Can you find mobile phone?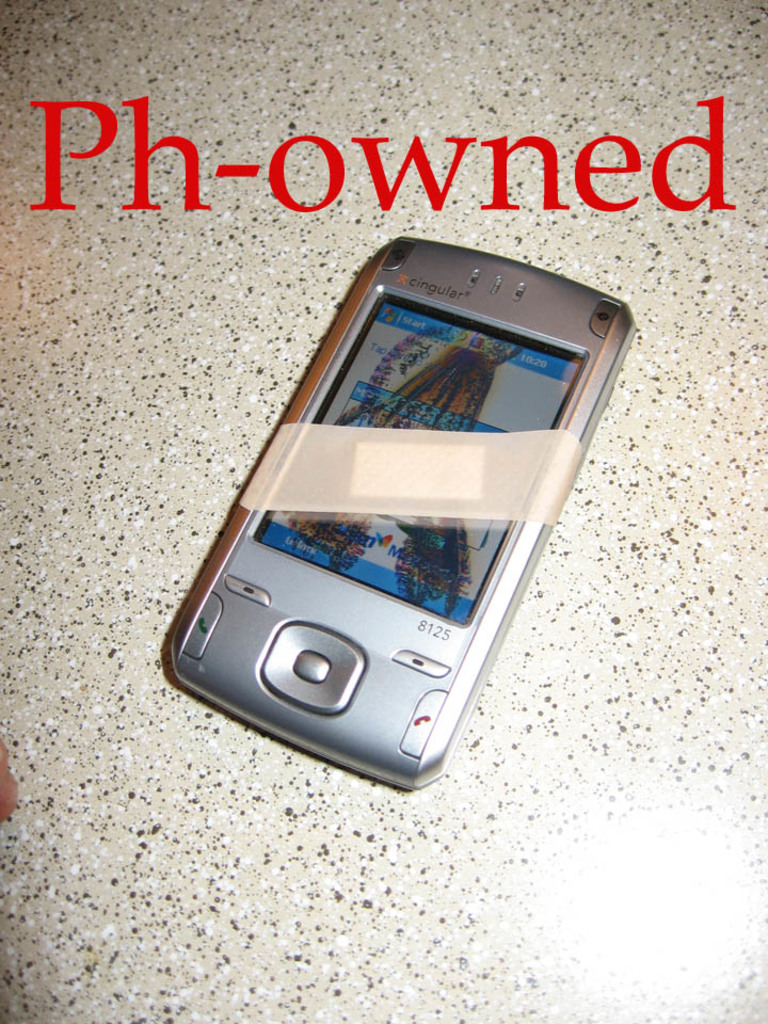
Yes, bounding box: bbox(165, 238, 635, 791).
